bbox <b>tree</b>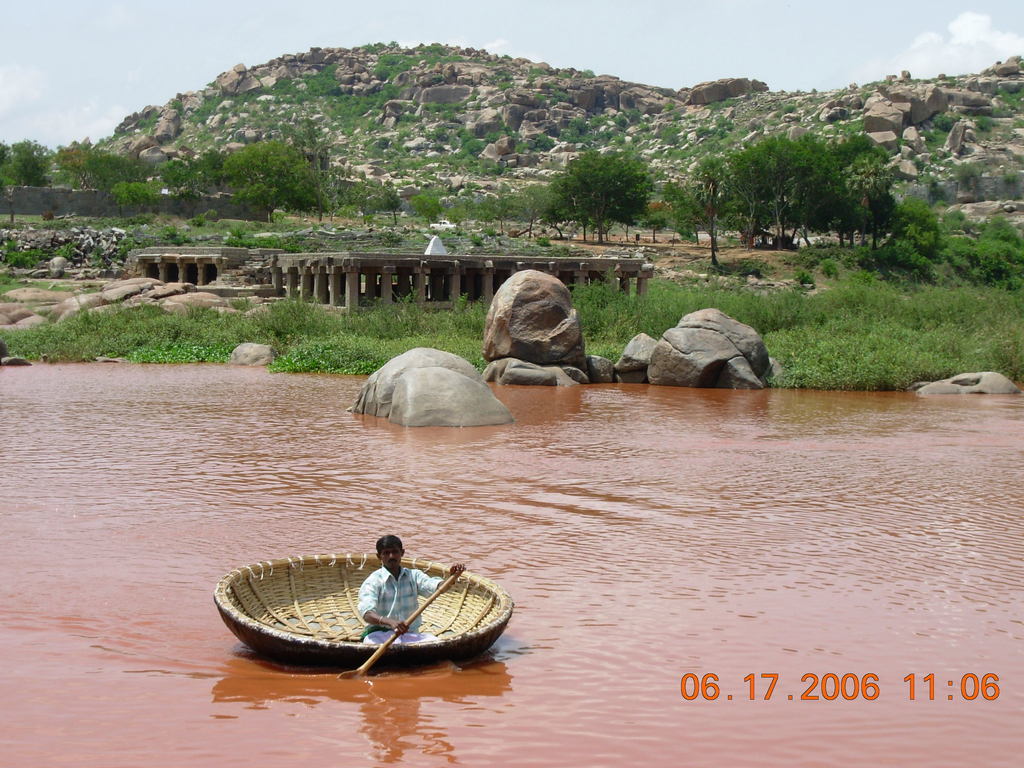
412:186:457:224
